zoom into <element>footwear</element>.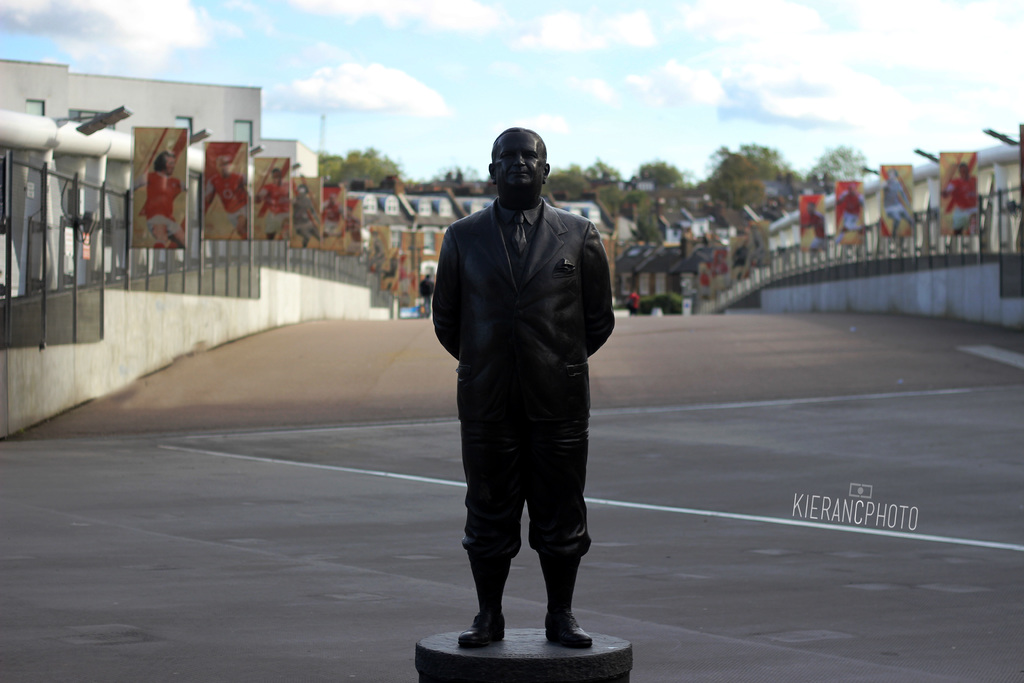
Zoom target: 458, 545, 504, 646.
